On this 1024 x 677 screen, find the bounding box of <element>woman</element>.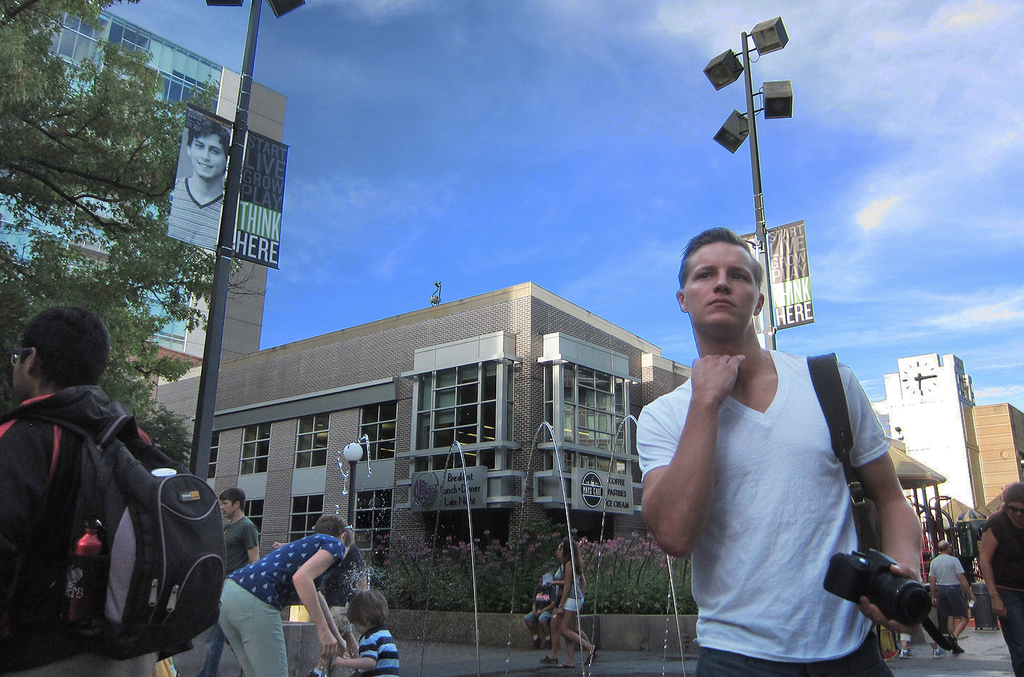
Bounding box: rect(197, 508, 359, 659).
